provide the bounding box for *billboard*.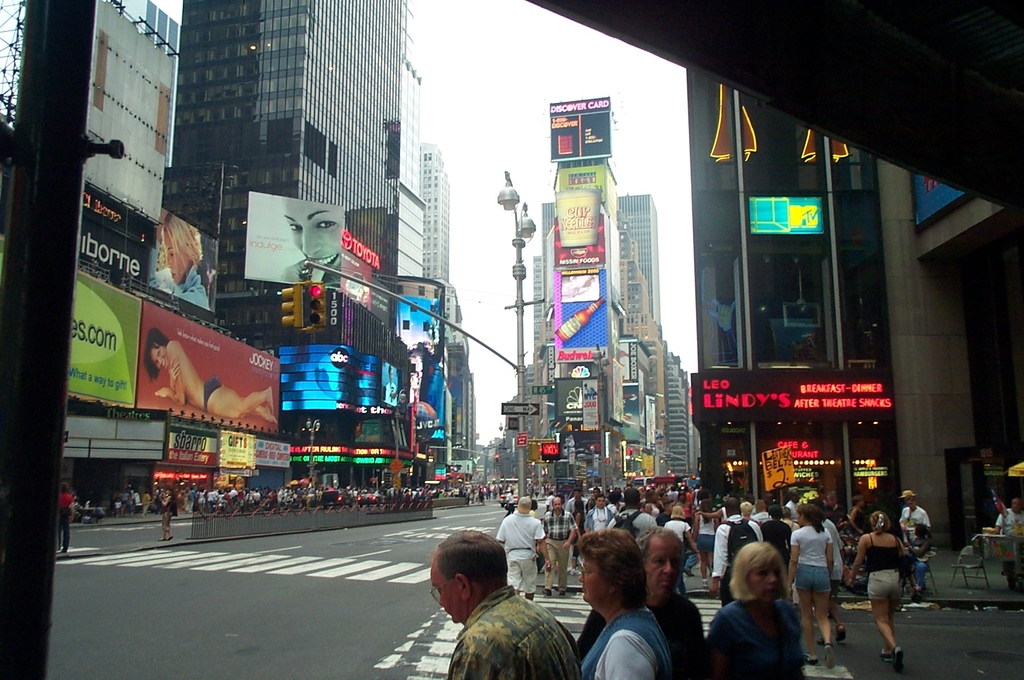
141 202 218 308.
